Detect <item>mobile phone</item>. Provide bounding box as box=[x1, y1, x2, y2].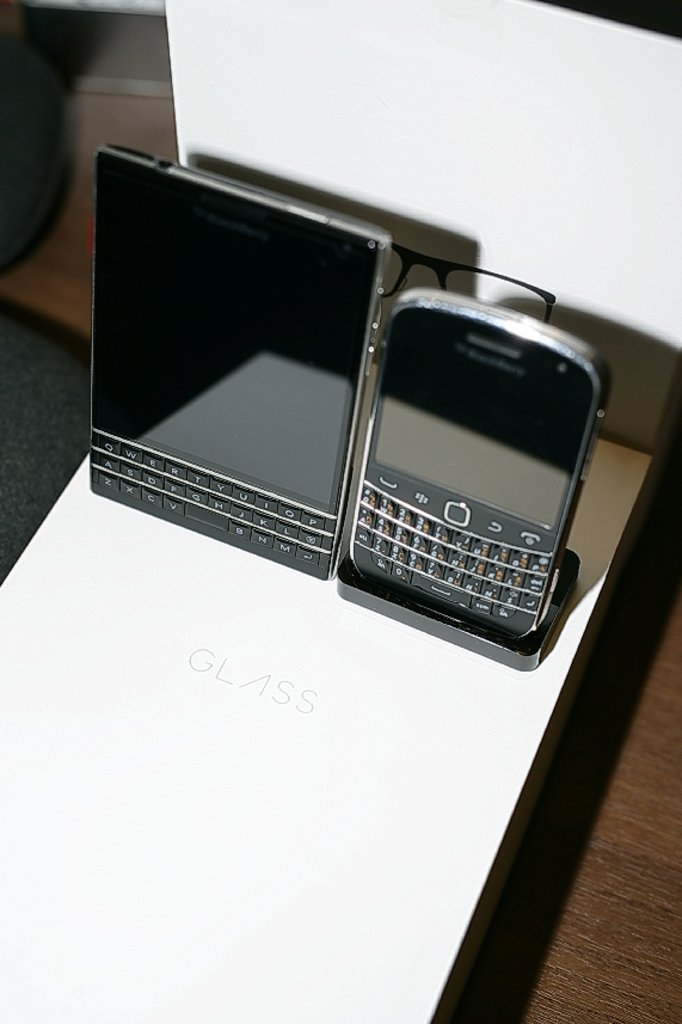
box=[88, 143, 392, 576].
